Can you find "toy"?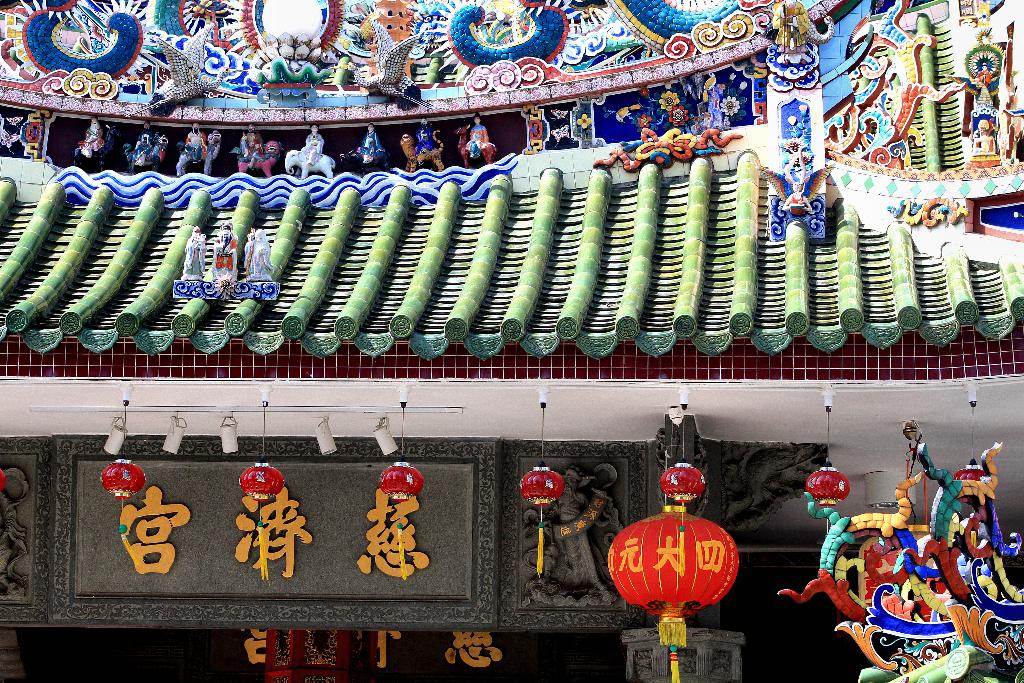
Yes, bounding box: Rect(180, 224, 209, 280).
